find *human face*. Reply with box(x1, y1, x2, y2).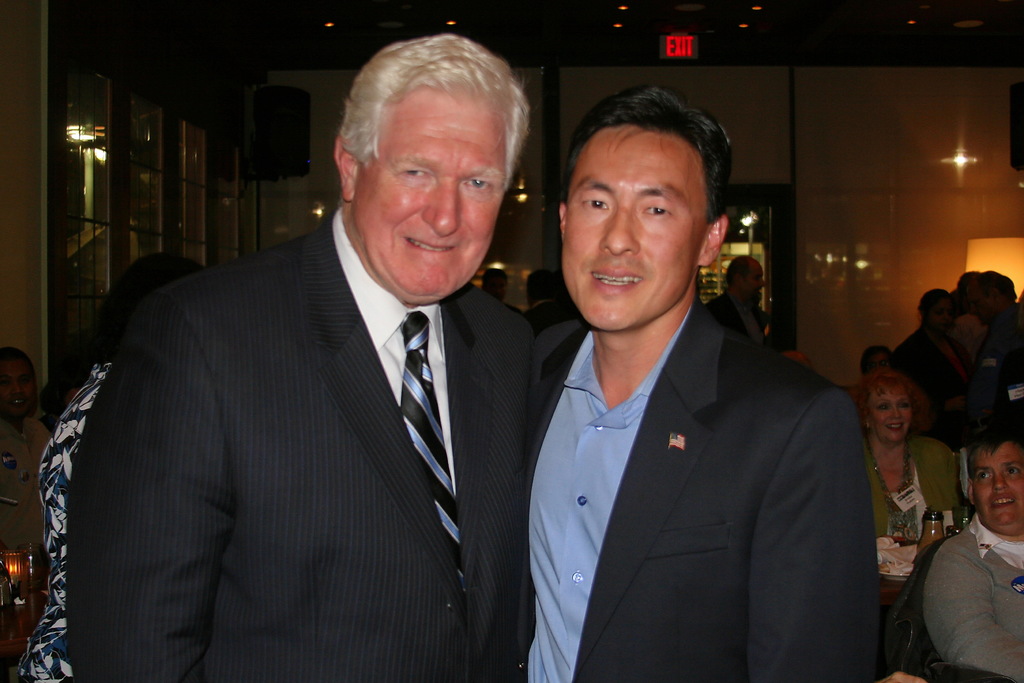
box(866, 388, 913, 443).
